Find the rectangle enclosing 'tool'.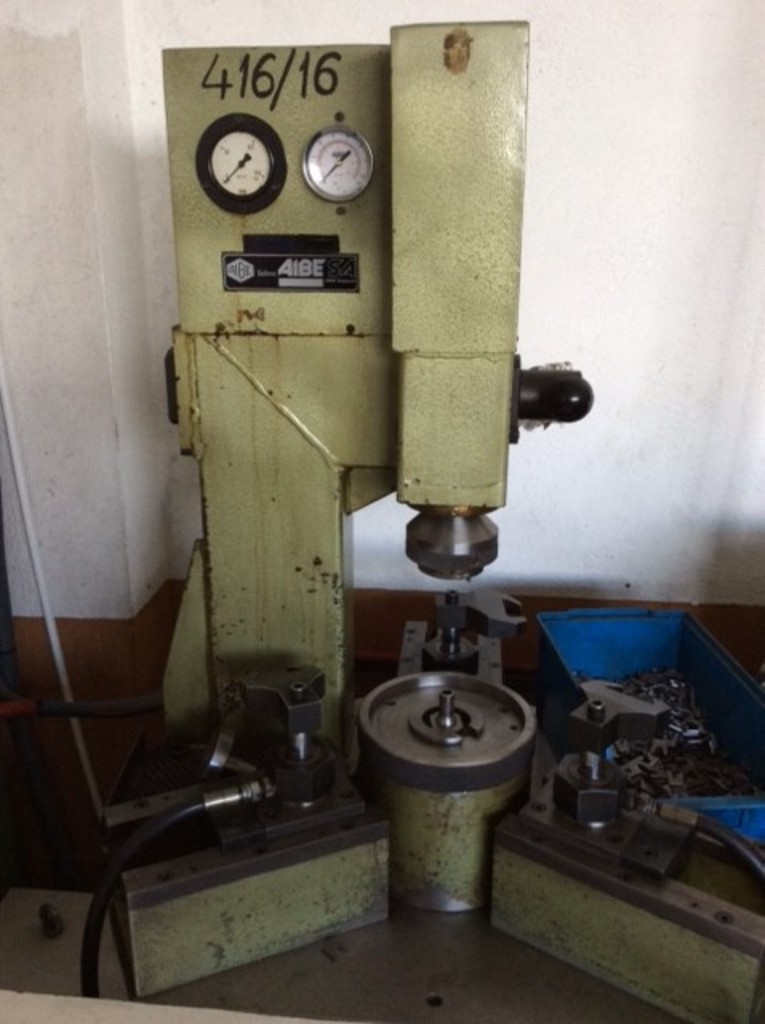
<box>171,24,592,834</box>.
